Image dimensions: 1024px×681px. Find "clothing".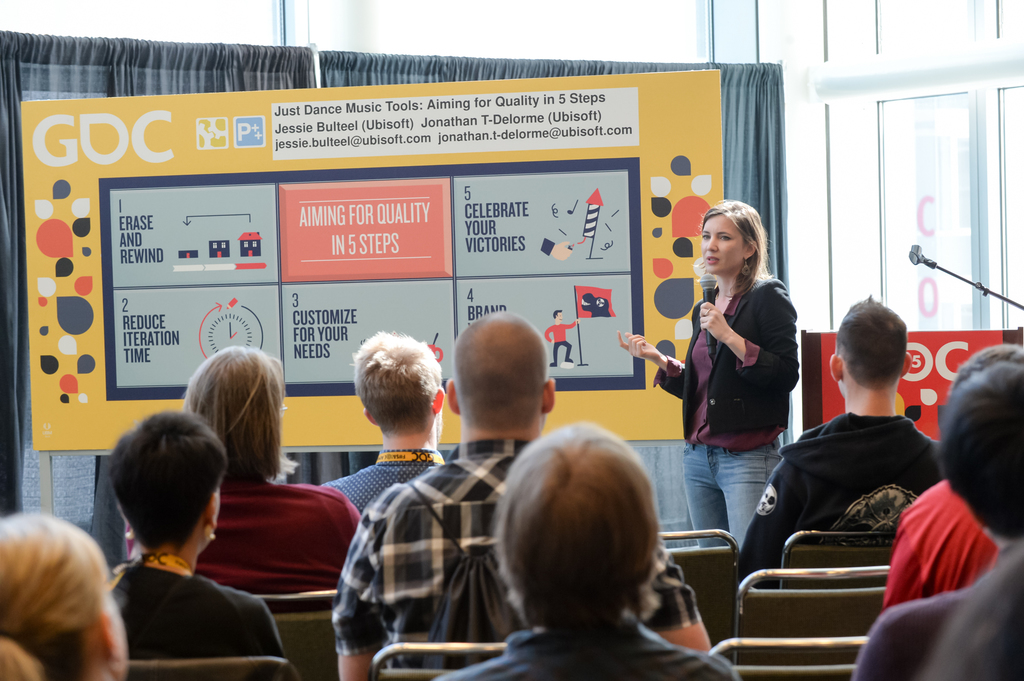
(190, 479, 359, 594).
